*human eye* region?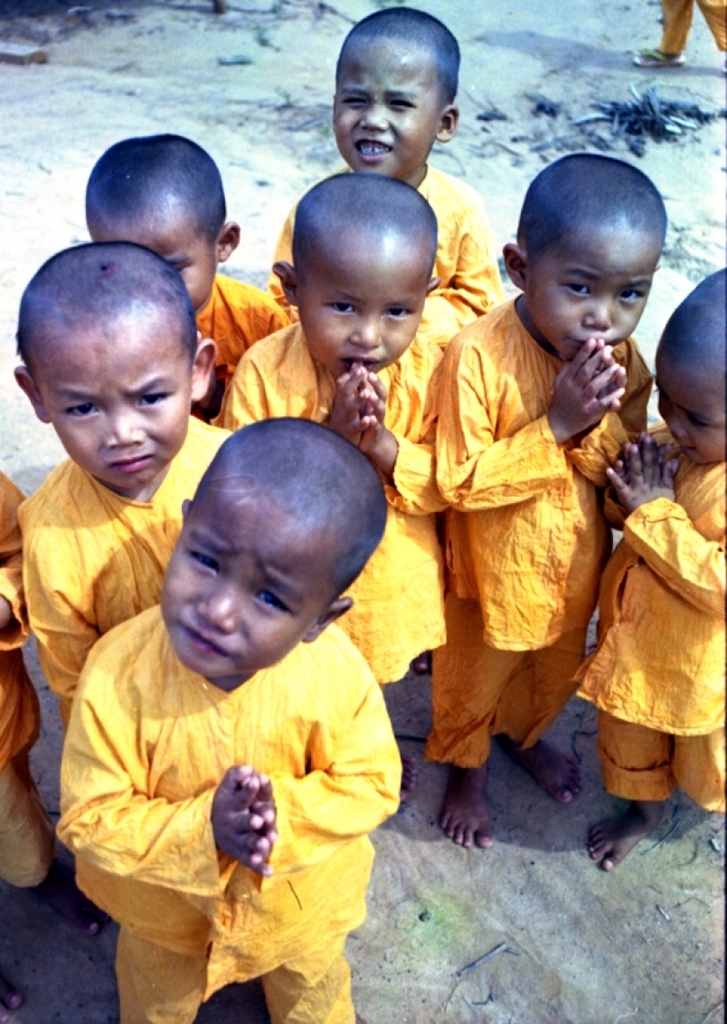
bbox=[385, 90, 417, 110]
